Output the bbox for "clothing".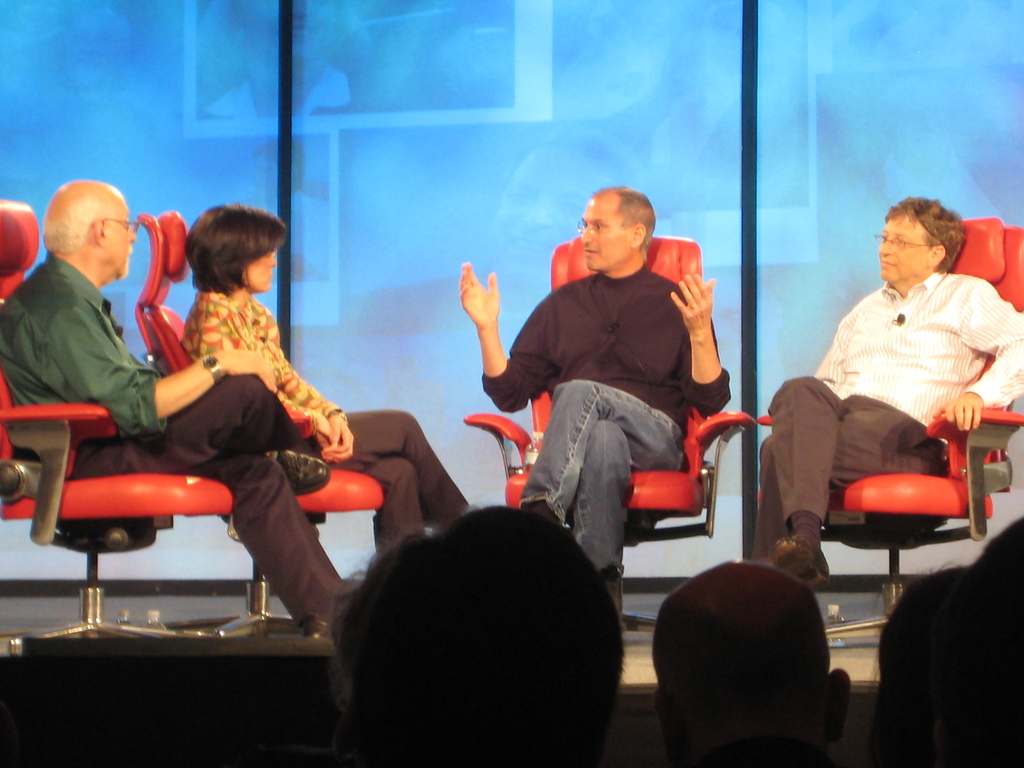
(0,258,350,627).
